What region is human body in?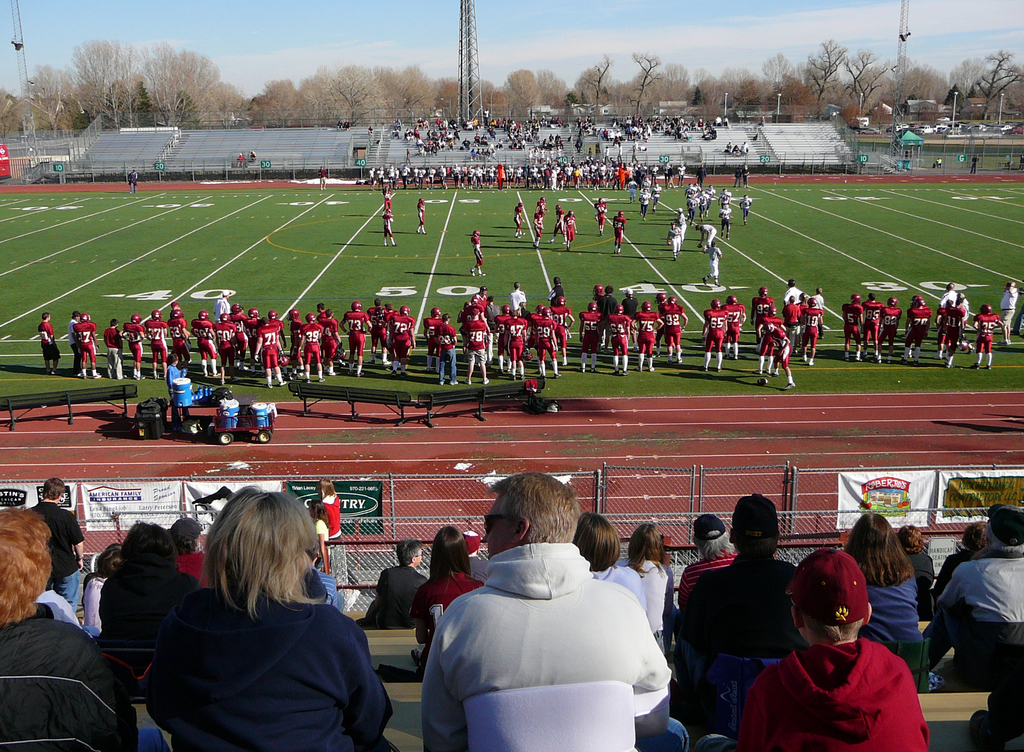
bbox(781, 282, 800, 301).
